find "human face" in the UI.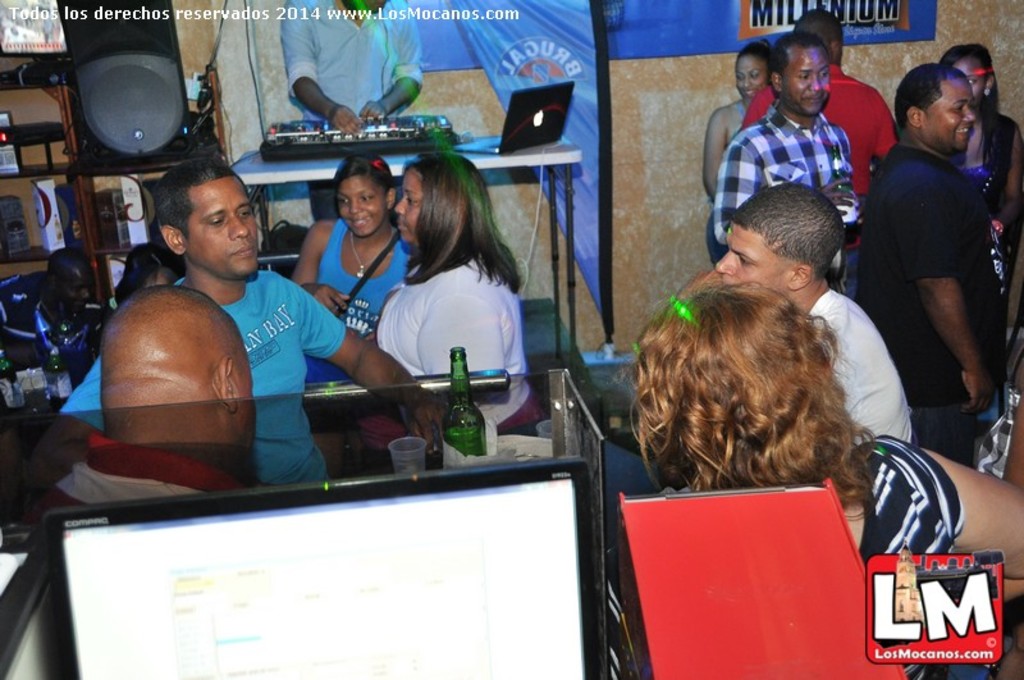
UI element at (x1=393, y1=165, x2=424, y2=239).
